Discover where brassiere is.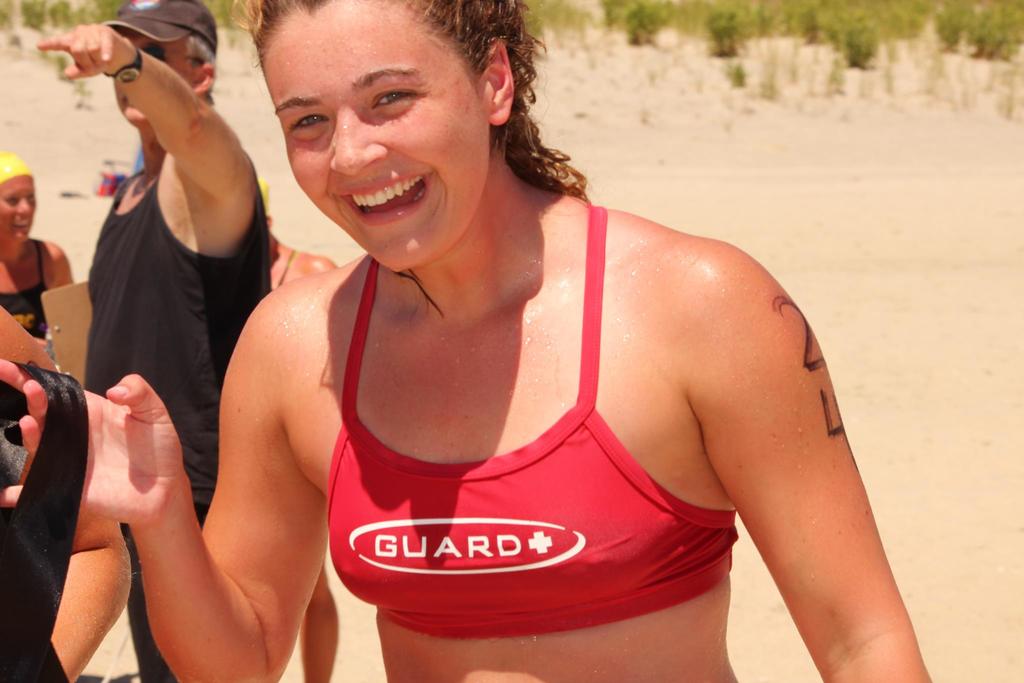
Discovered at pyautogui.locateOnScreen(323, 188, 738, 643).
